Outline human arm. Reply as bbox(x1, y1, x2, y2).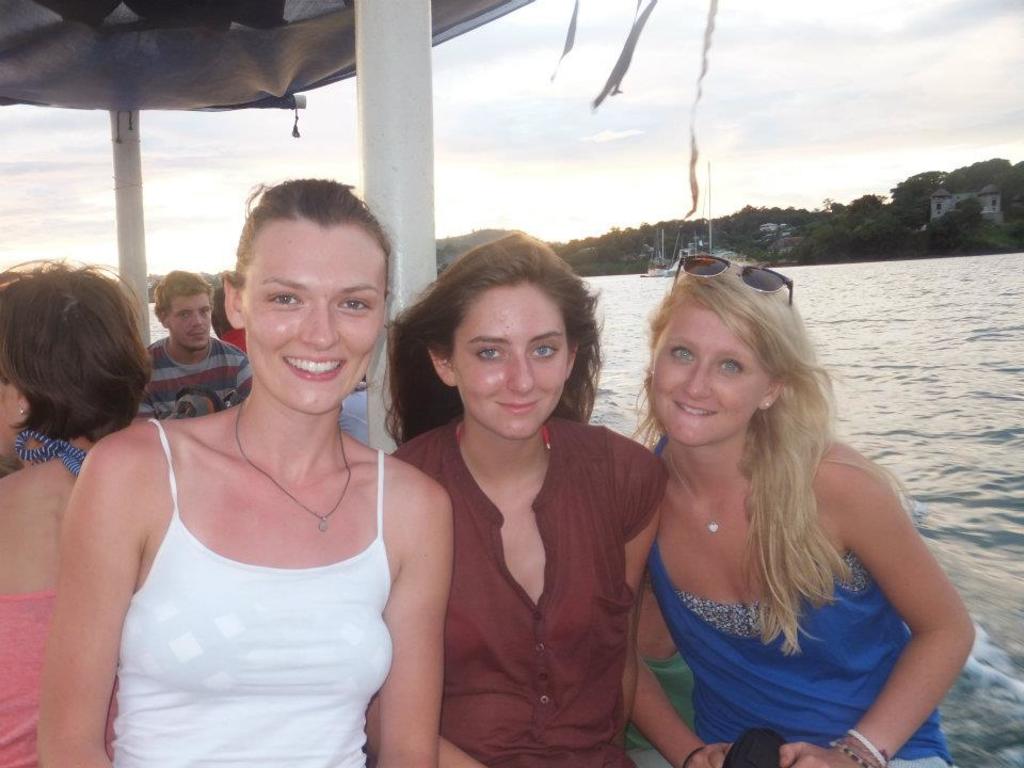
bbox(622, 437, 733, 767).
